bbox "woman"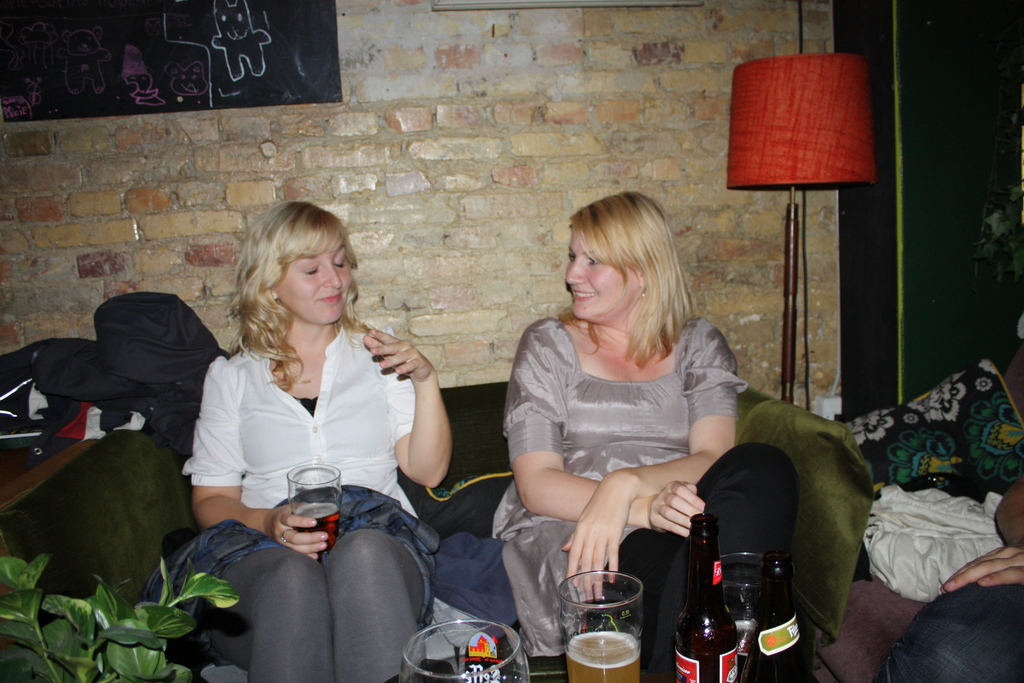
left=490, top=191, right=750, bottom=682
